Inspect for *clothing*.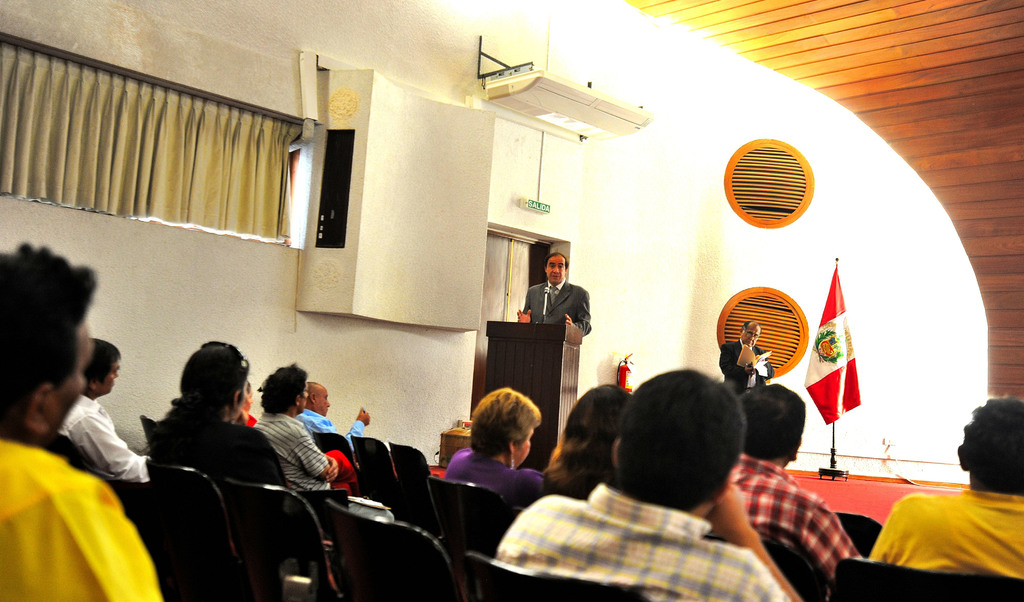
Inspection: 0 434 172 601.
